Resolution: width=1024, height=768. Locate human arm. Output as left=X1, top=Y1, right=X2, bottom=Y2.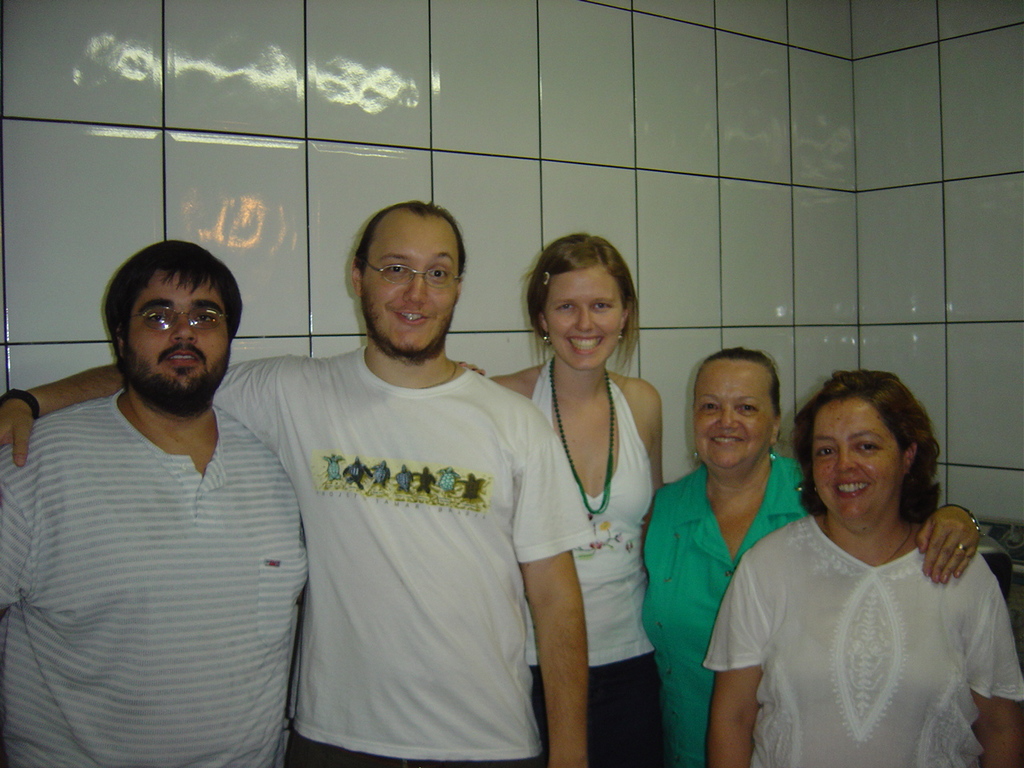
left=907, top=494, right=994, bottom=600.
